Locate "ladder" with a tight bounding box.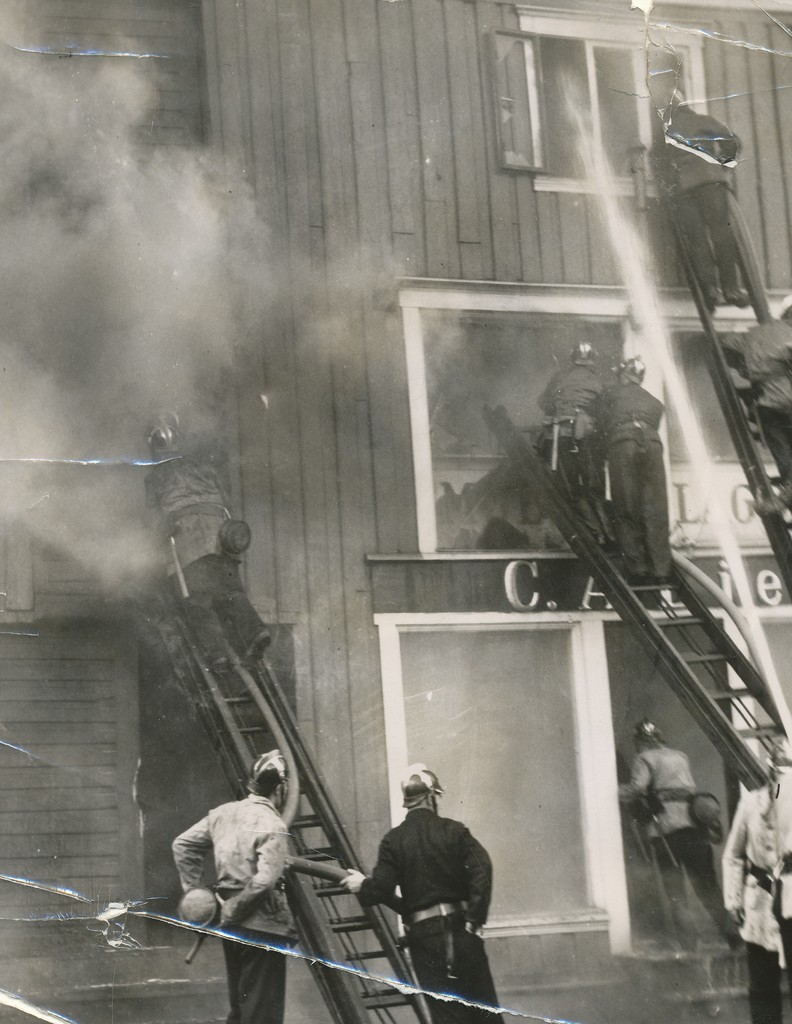
[651,154,791,583].
